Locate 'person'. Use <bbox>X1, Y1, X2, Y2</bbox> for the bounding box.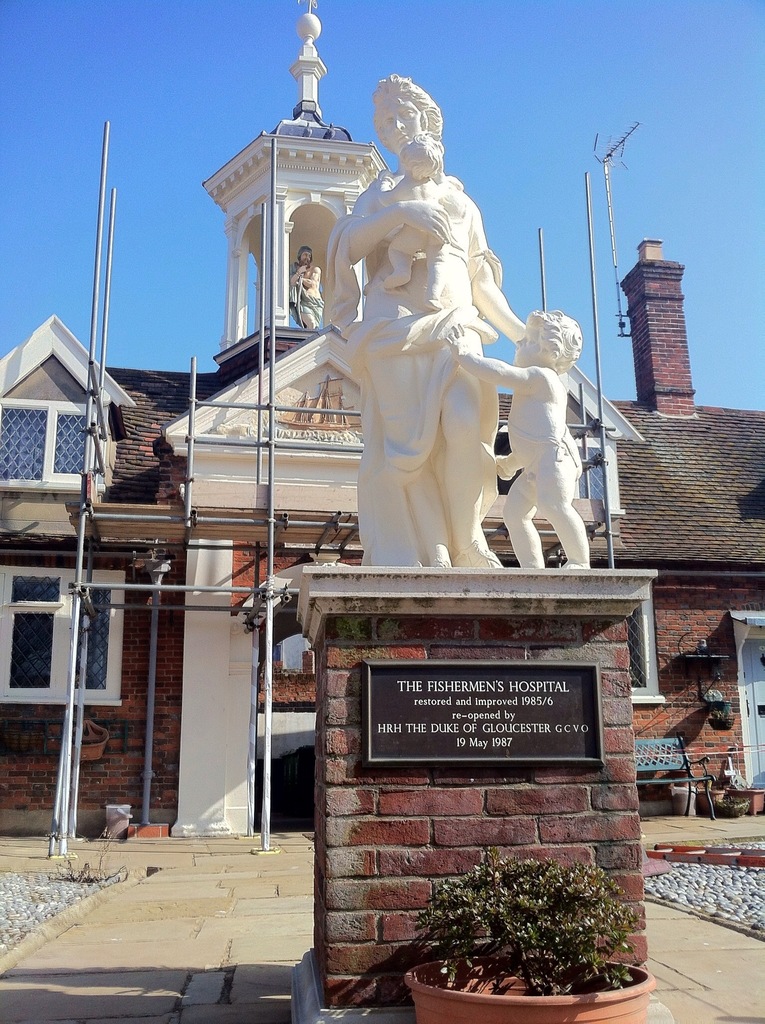
<bbox>444, 309, 593, 570</bbox>.
